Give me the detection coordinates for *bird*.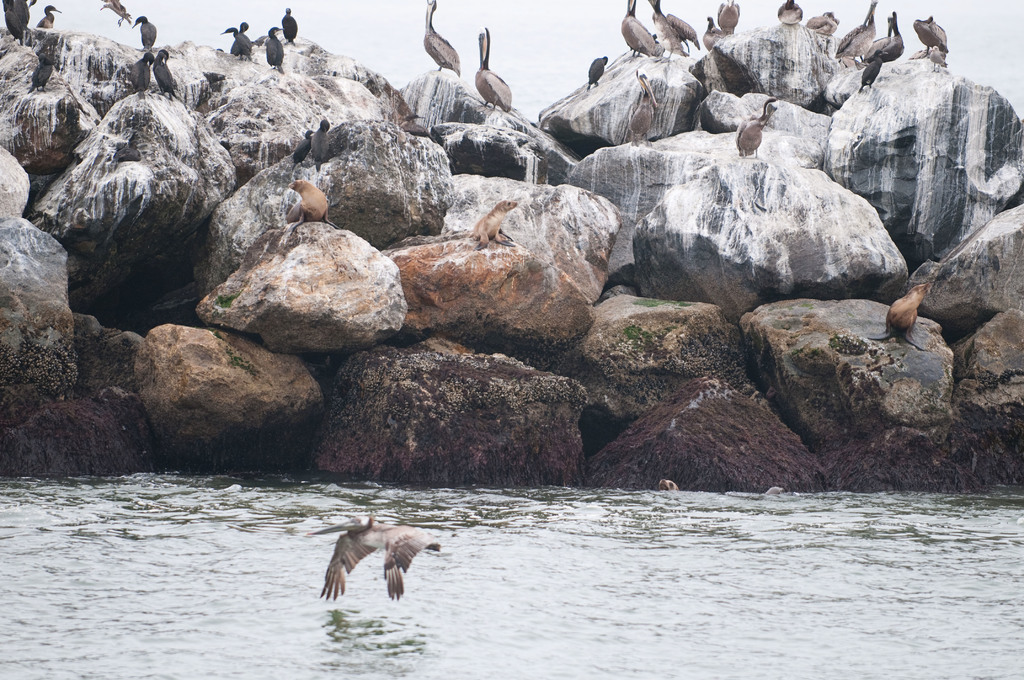
701, 16, 722, 51.
